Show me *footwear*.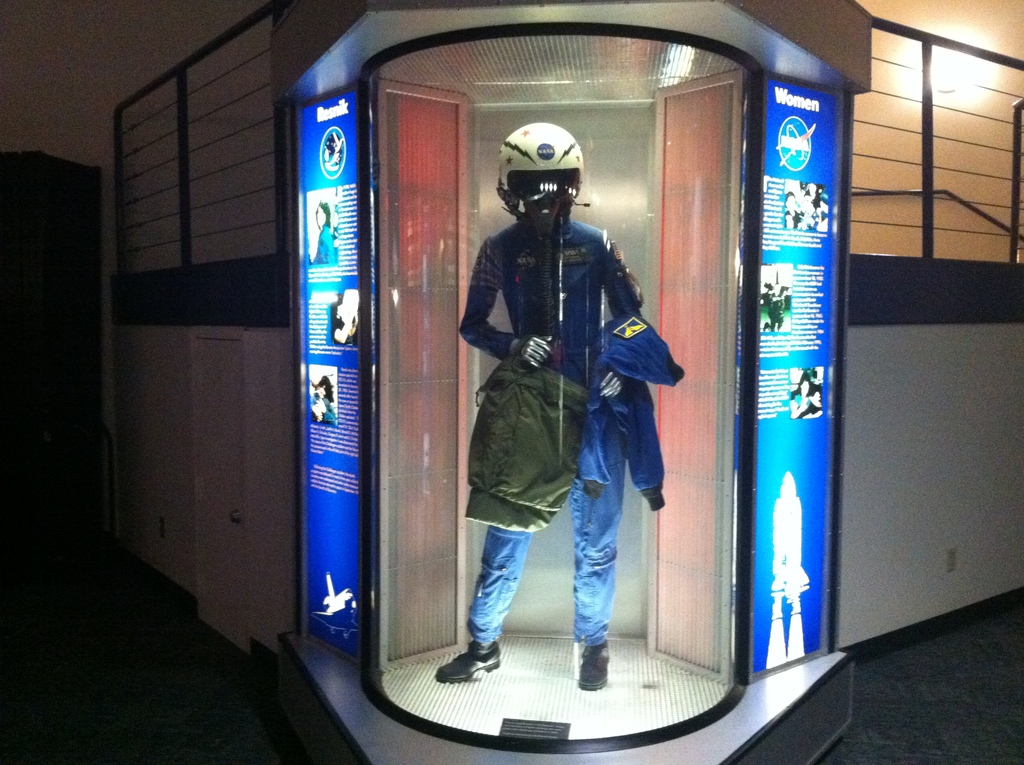
*footwear* is here: (573,640,608,691).
